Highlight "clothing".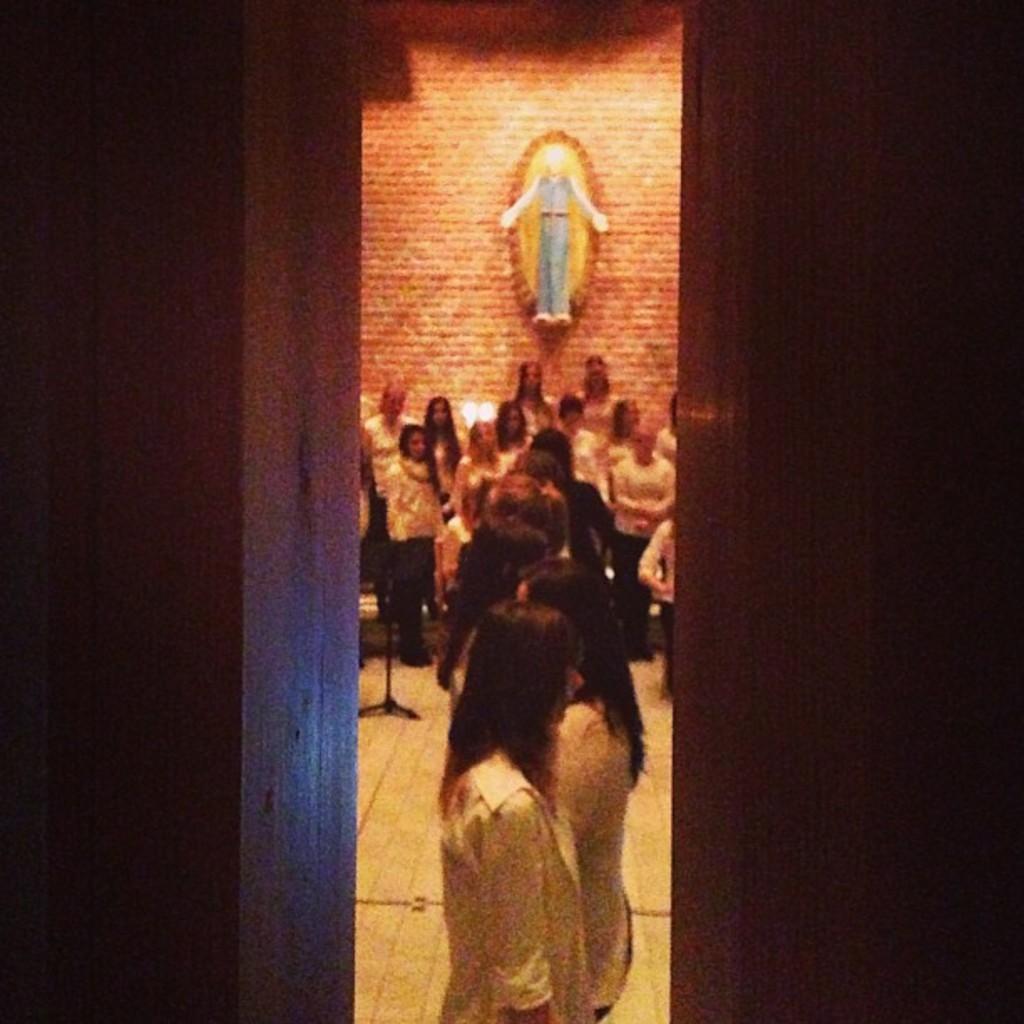
Highlighted region: 442, 748, 604, 1022.
